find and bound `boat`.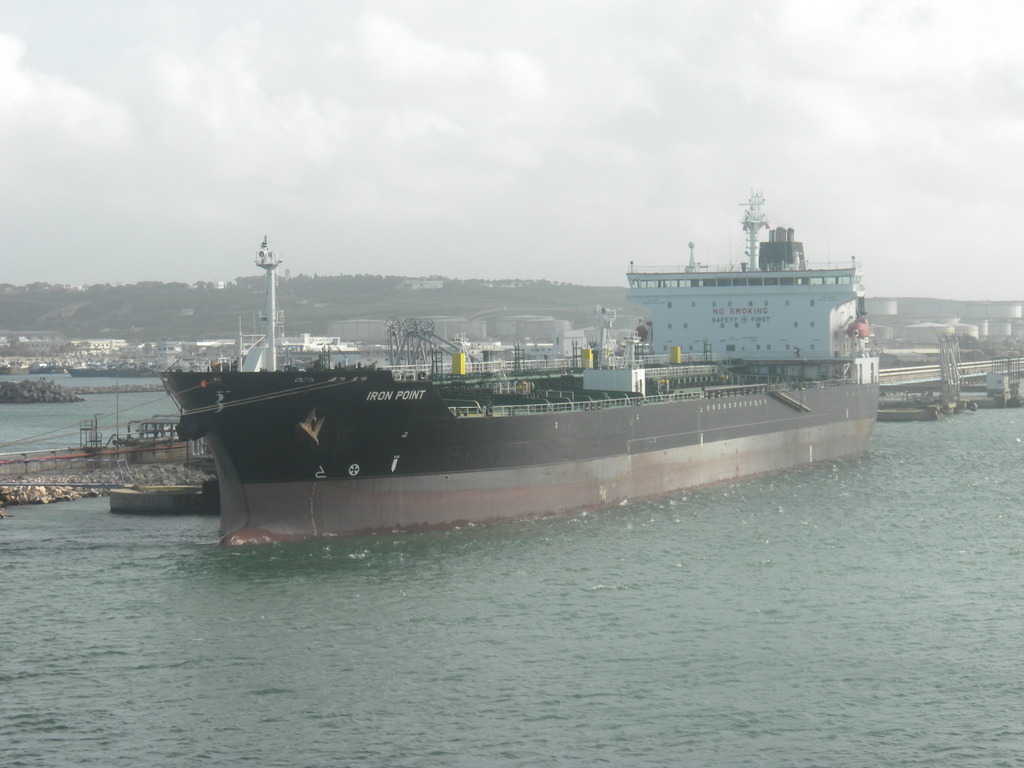
Bound: (158,186,881,547).
